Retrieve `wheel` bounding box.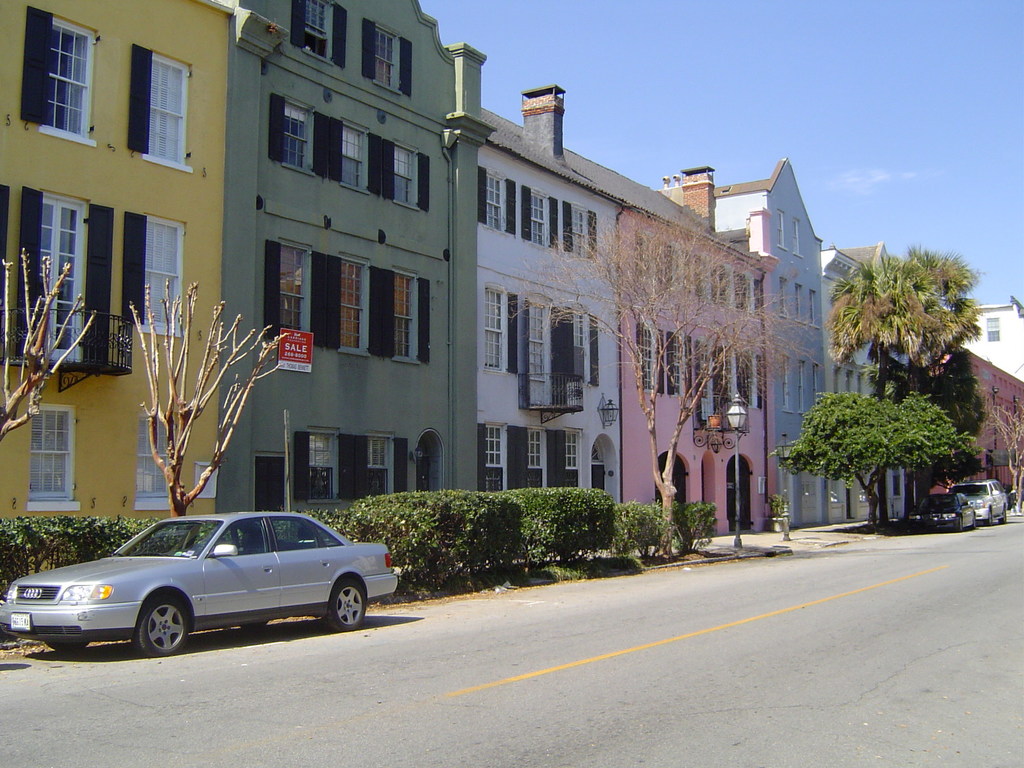
Bounding box: <region>955, 517, 964, 532</region>.
